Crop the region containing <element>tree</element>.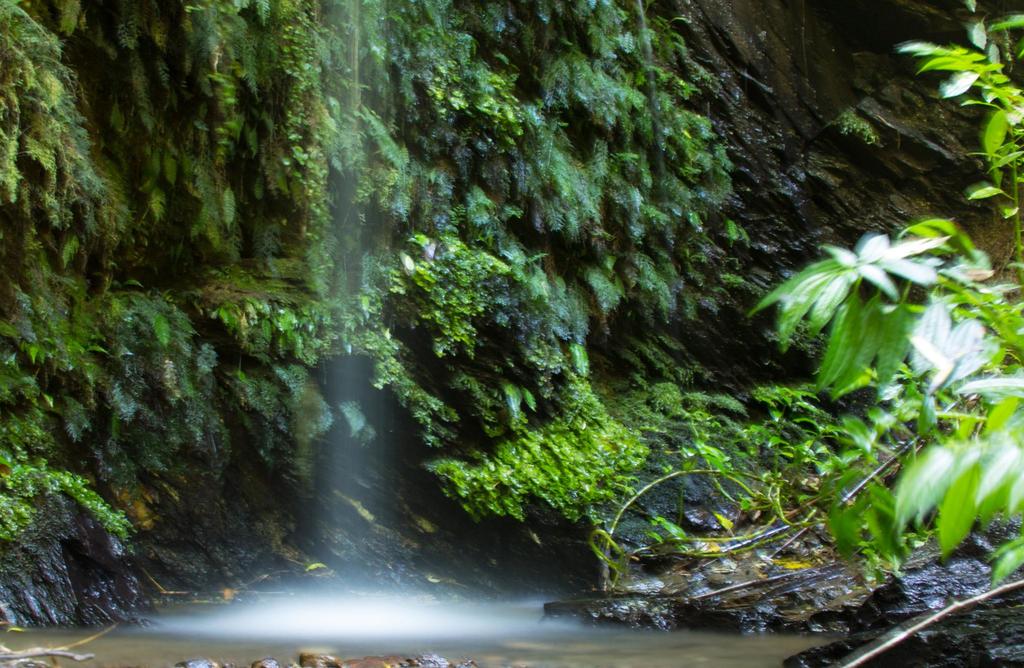
Crop region: 744,8,1023,590.
